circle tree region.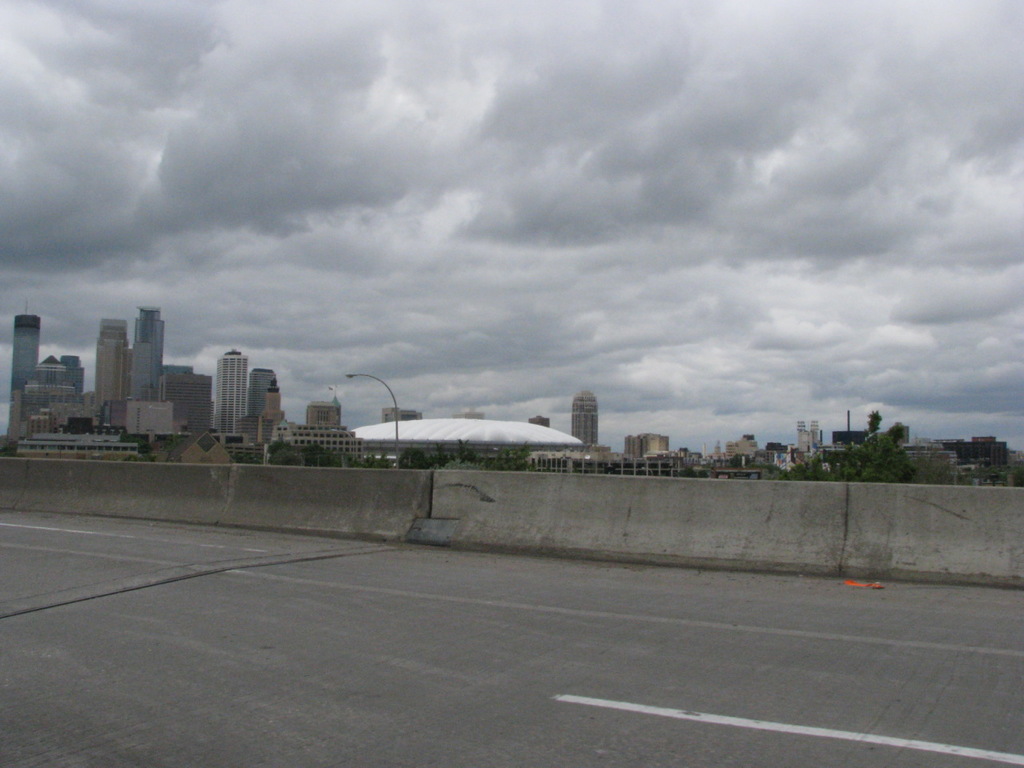
Region: <bbox>305, 440, 329, 468</bbox>.
